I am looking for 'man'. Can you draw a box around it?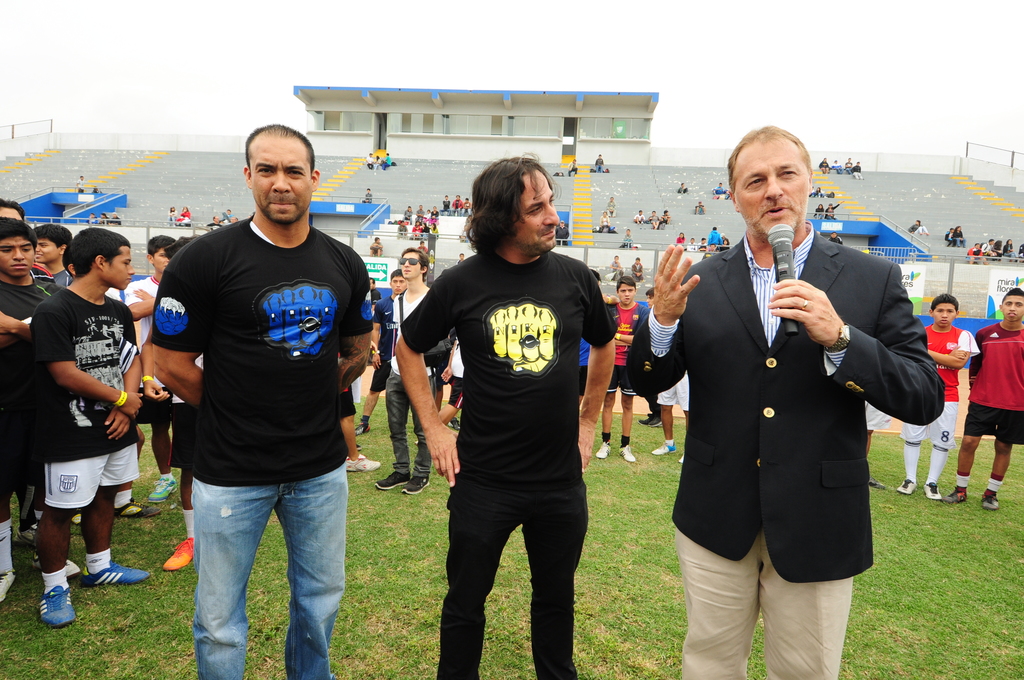
Sure, the bounding box is pyautogui.locateOnScreen(593, 154, 606, 174).
